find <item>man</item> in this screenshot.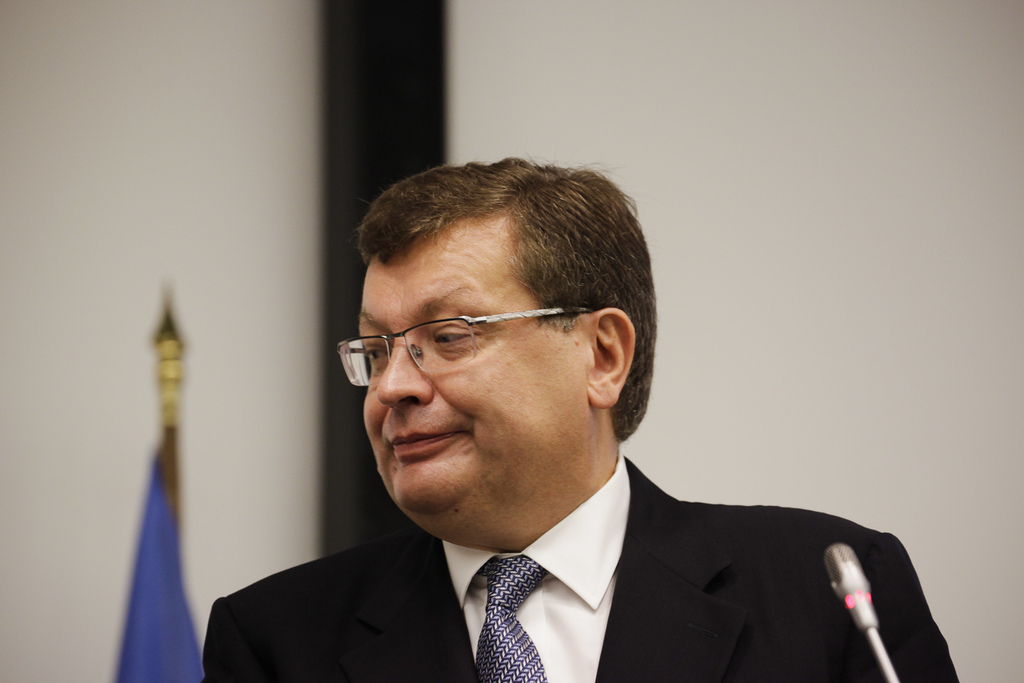
The bounding box for <item>man</item> is {"x1": 169, "y1": 161, "x2": 982, "y2": 666}.
